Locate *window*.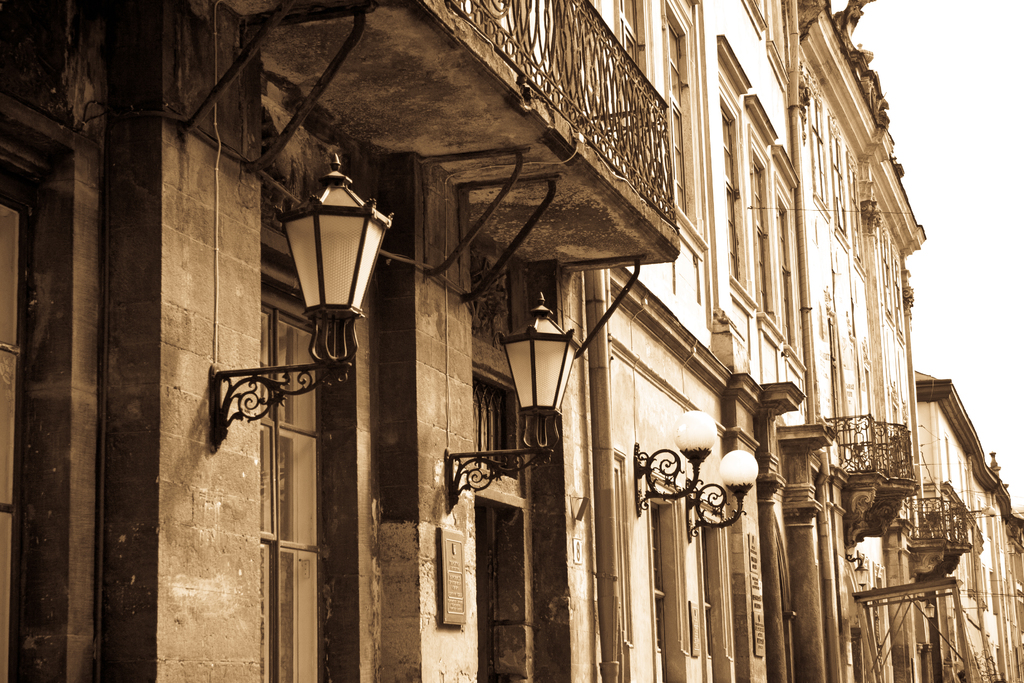
Bounding box: 702 520 727 680.
